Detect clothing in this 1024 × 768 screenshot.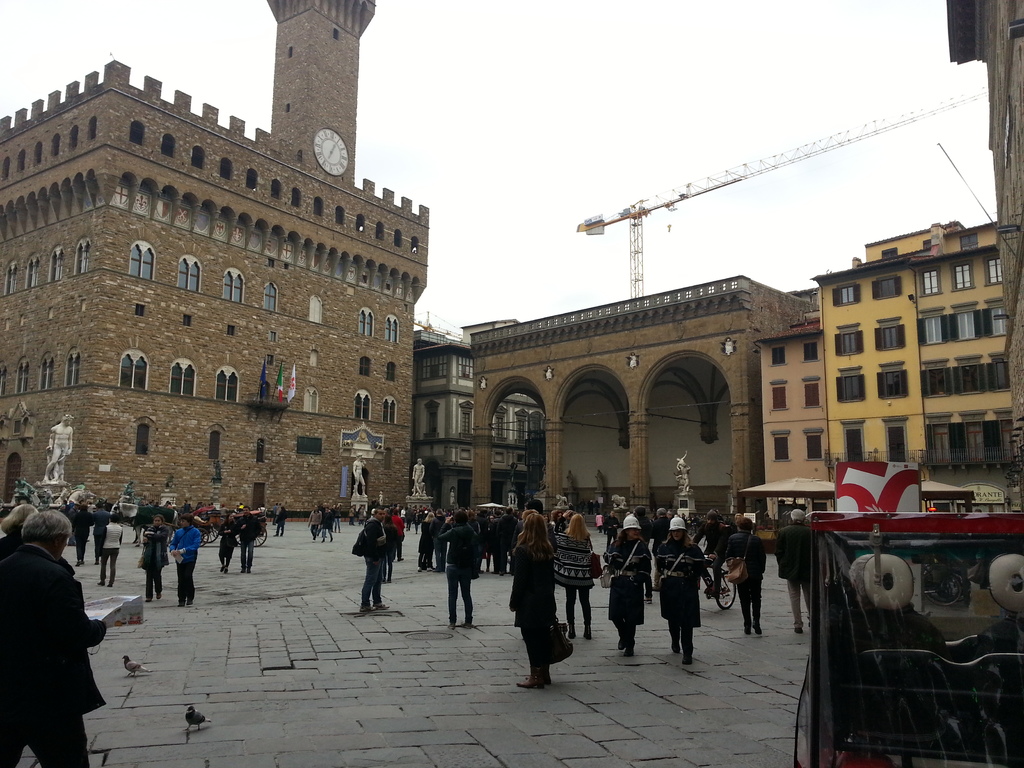
Detection: [278,508,286,535].
